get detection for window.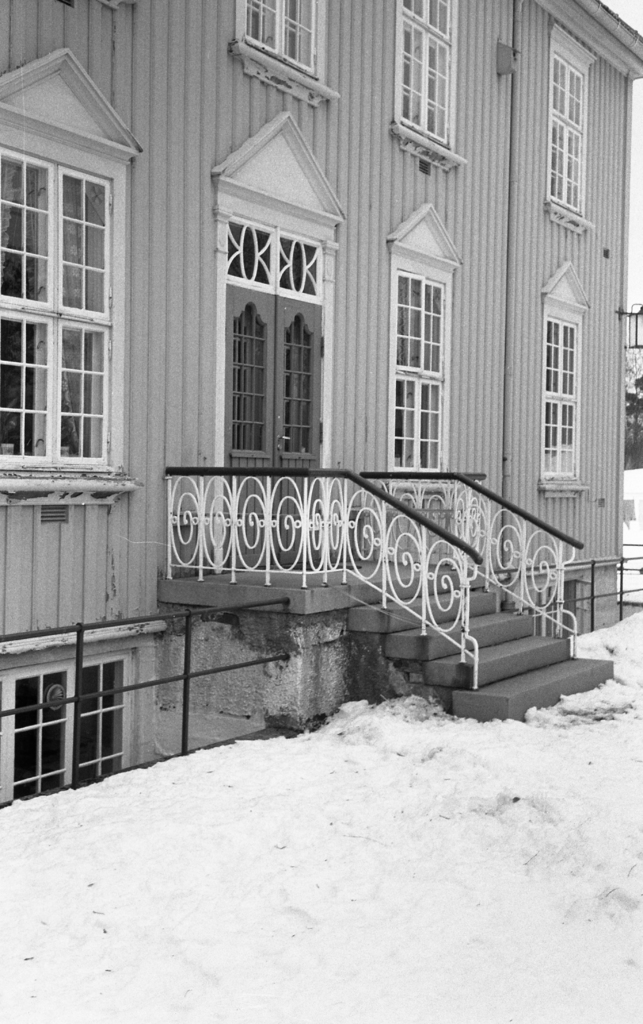
Detection: {"left": 541, "top": 19, "right": 602, "bottom": 228}.
